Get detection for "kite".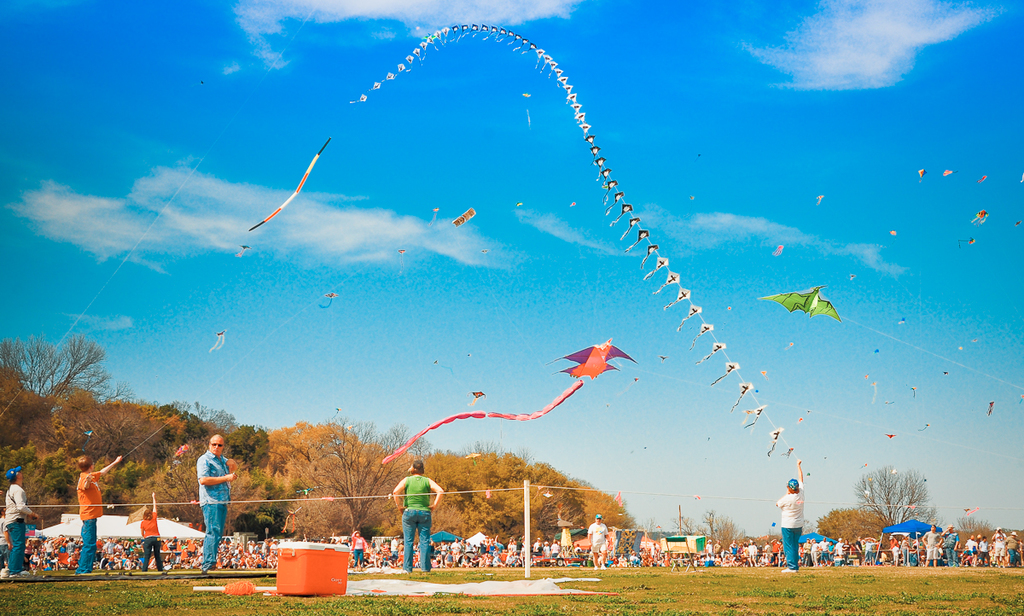
Detection: left=372, top=80, right=386, bottom=90.
